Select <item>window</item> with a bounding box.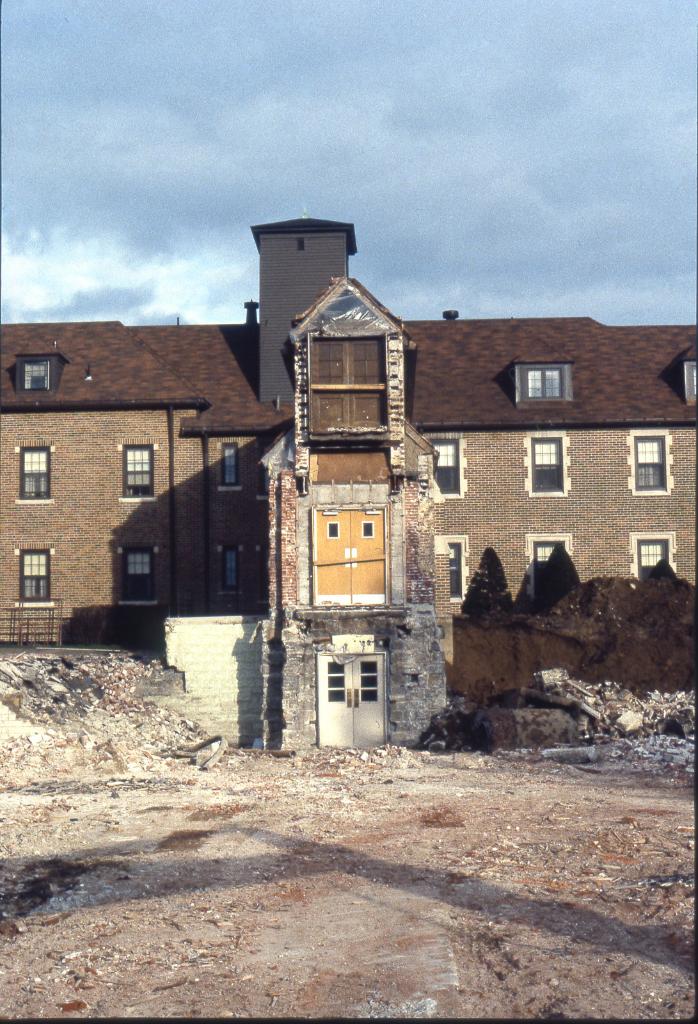
{"x1": 624, "y1": 428, "x2": 679, "y2": 495}.
